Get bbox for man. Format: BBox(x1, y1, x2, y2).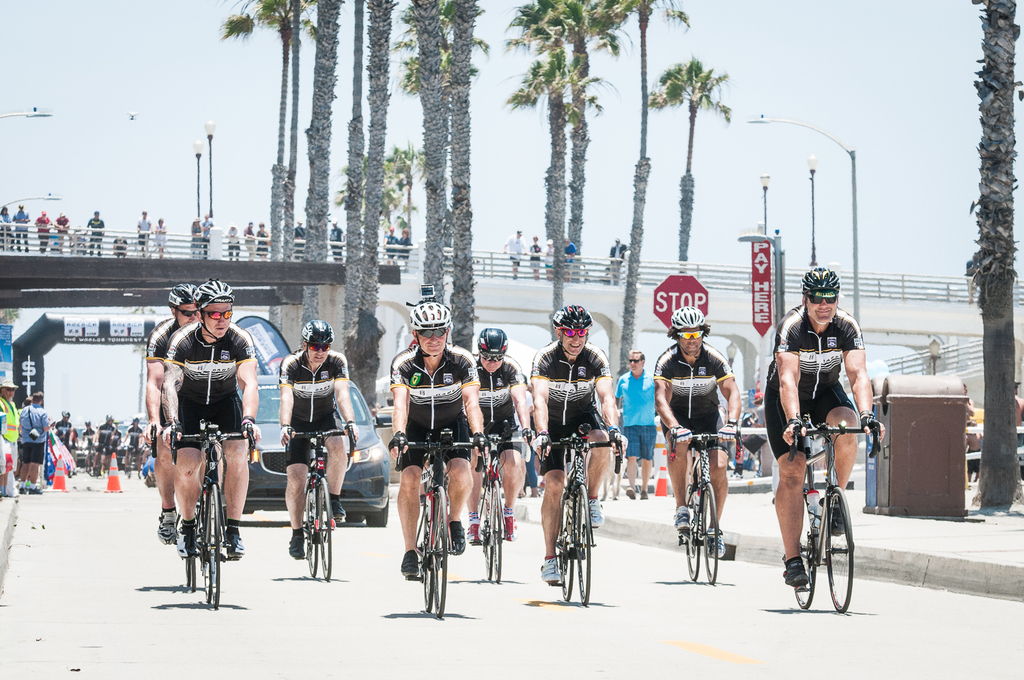
BBox(123, 419, 143, 472).
